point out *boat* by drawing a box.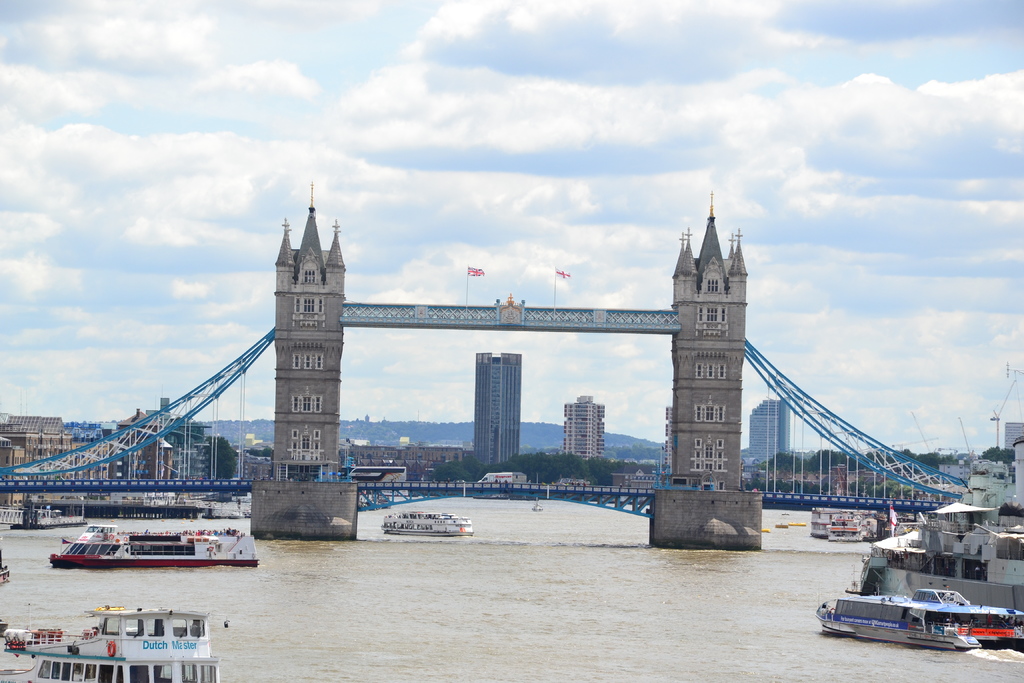
bbox(808, 503, 860, 541).
